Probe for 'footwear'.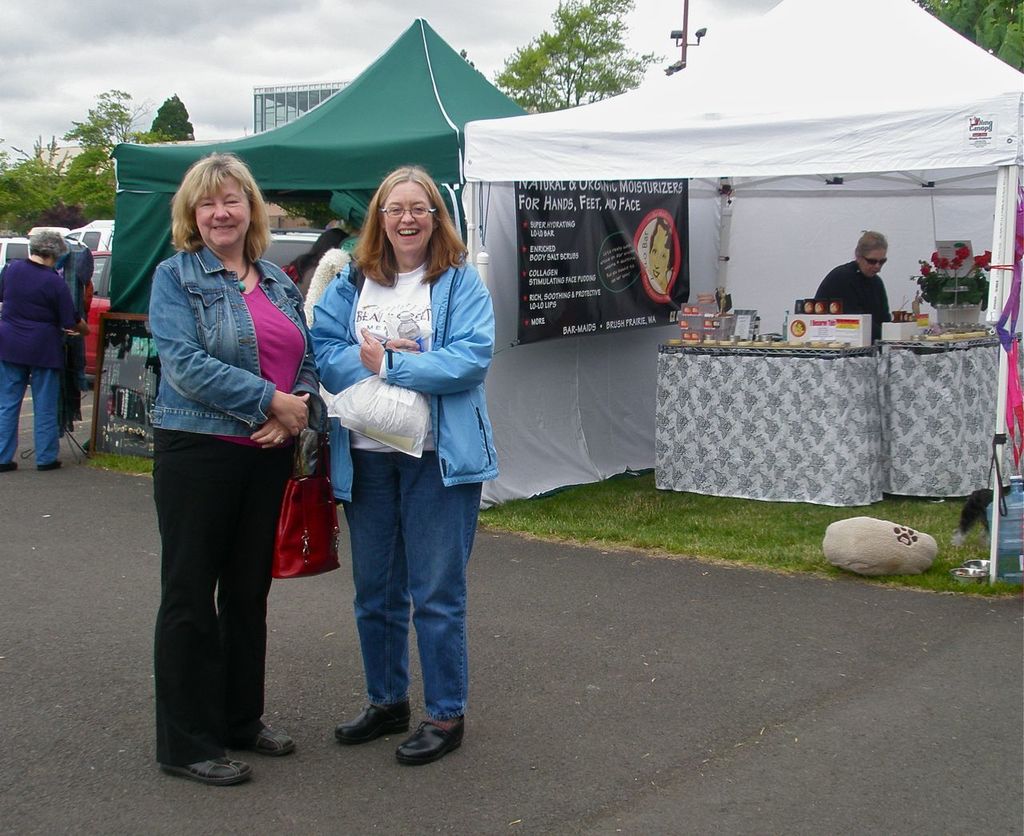
Probe result: bbox=(42, 458, 62, 474).
